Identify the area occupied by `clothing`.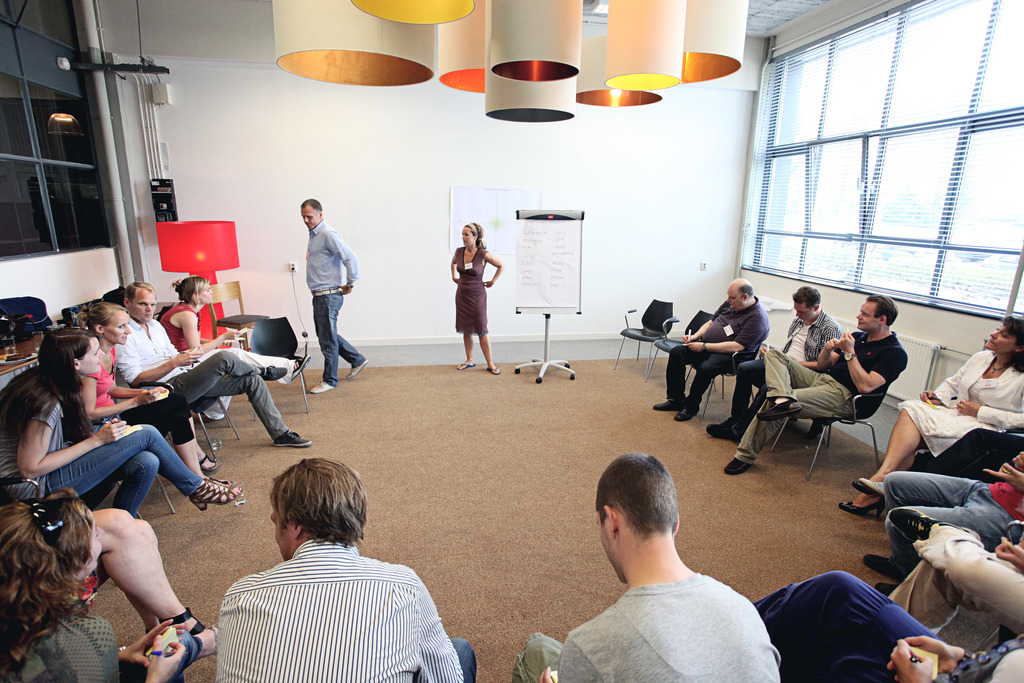
Area: [left=879, top=478, right=993, bottom=539].
